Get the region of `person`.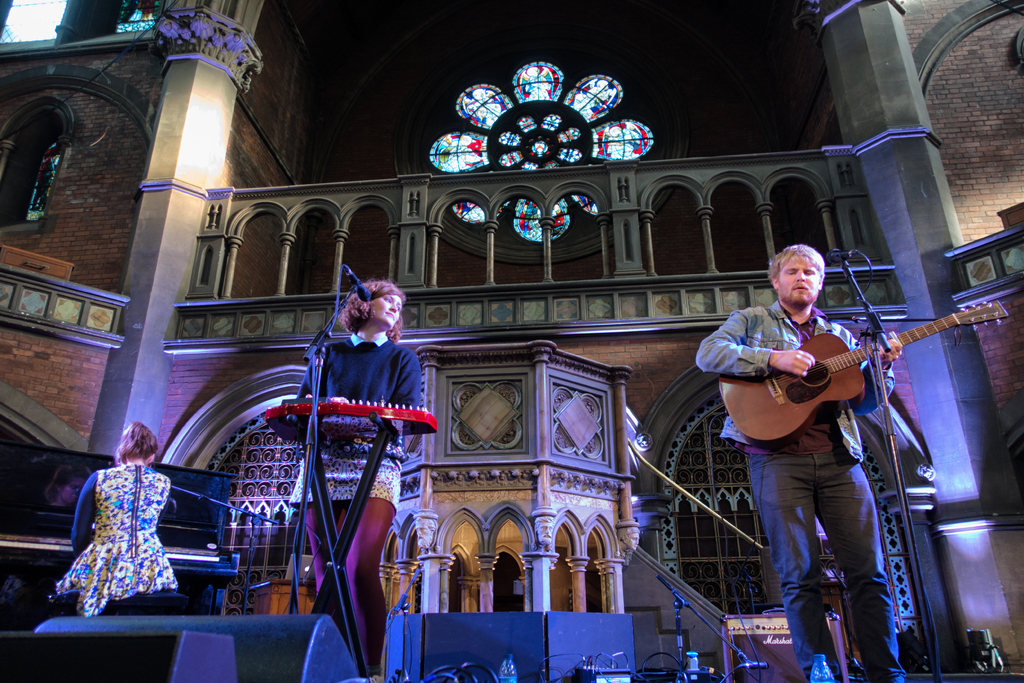
detection(43, 422, 178, 624).
